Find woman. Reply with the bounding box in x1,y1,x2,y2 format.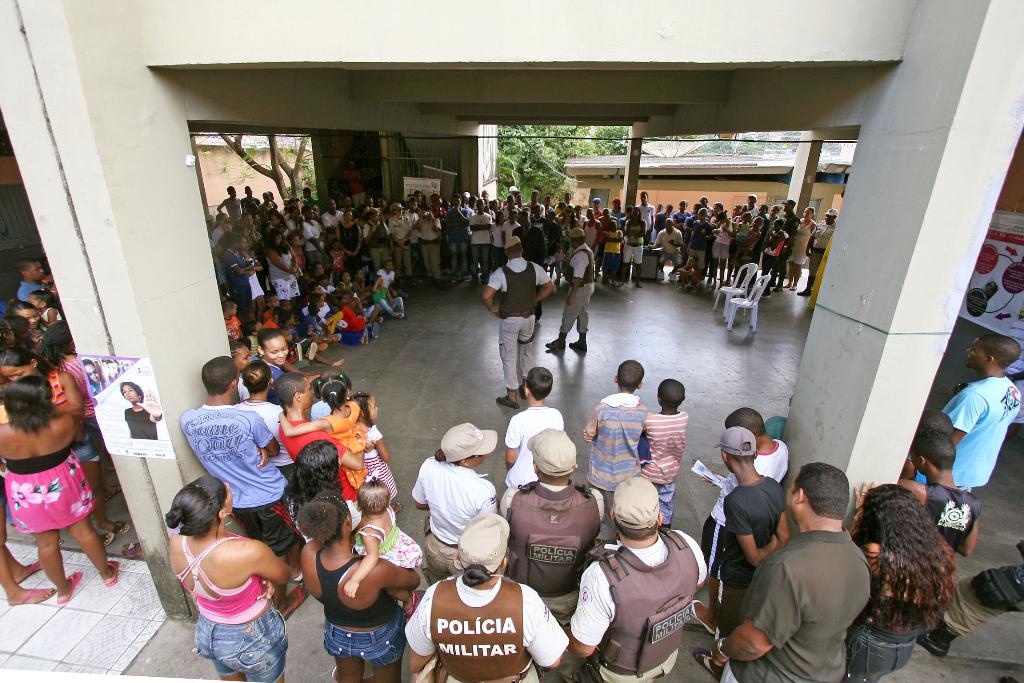
785,206,817,290.
